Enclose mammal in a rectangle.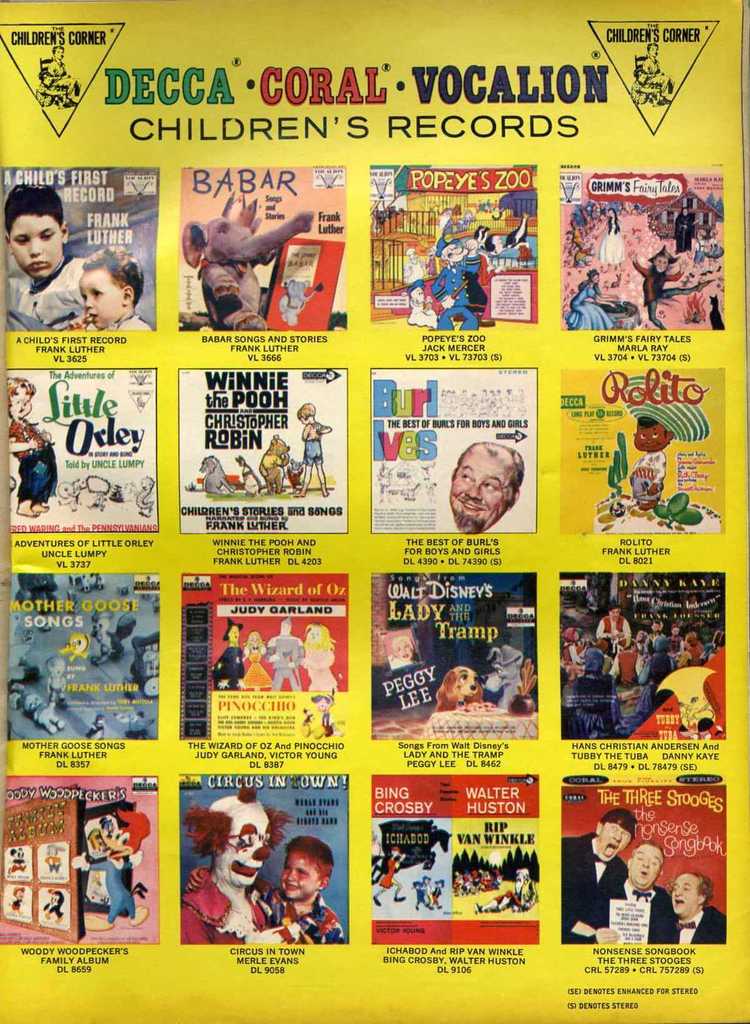
190, 836, 342, 944.
